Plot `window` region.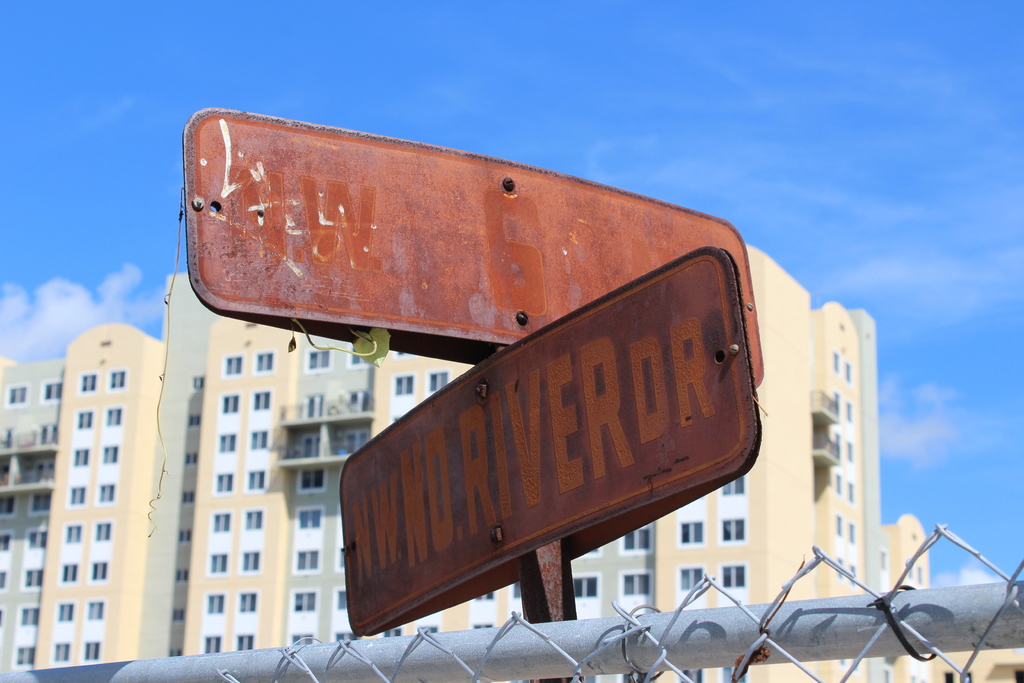
Plotted at box=[186, 453, 197, 464].
